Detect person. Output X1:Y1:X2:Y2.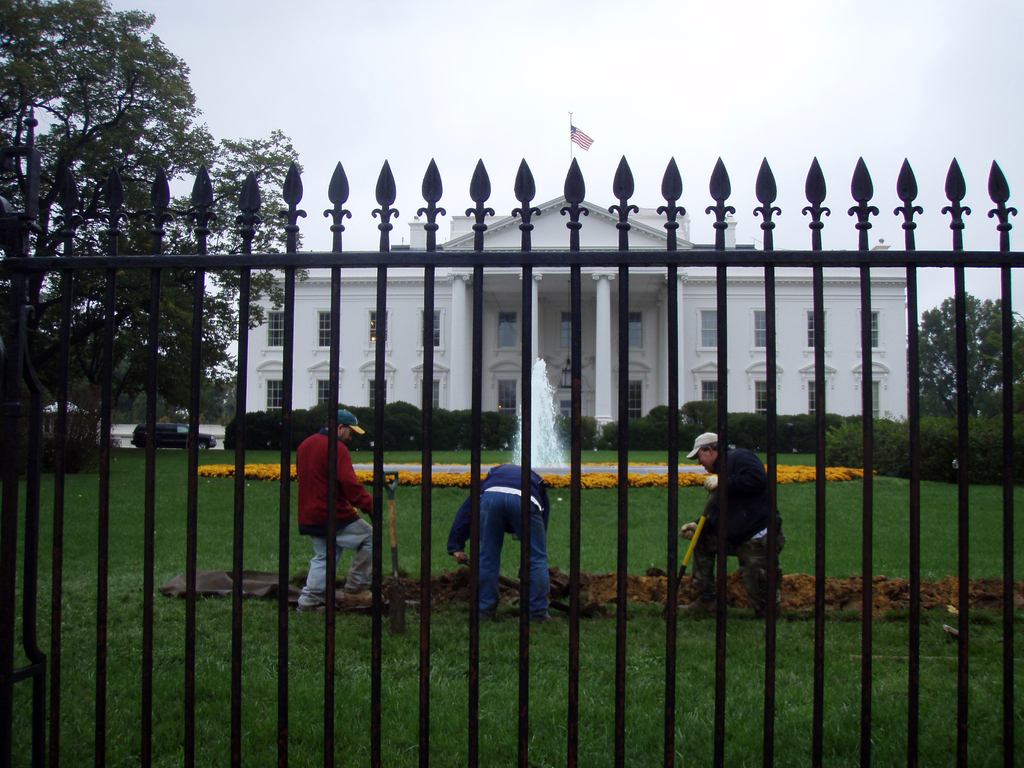
287:407:371:609.
